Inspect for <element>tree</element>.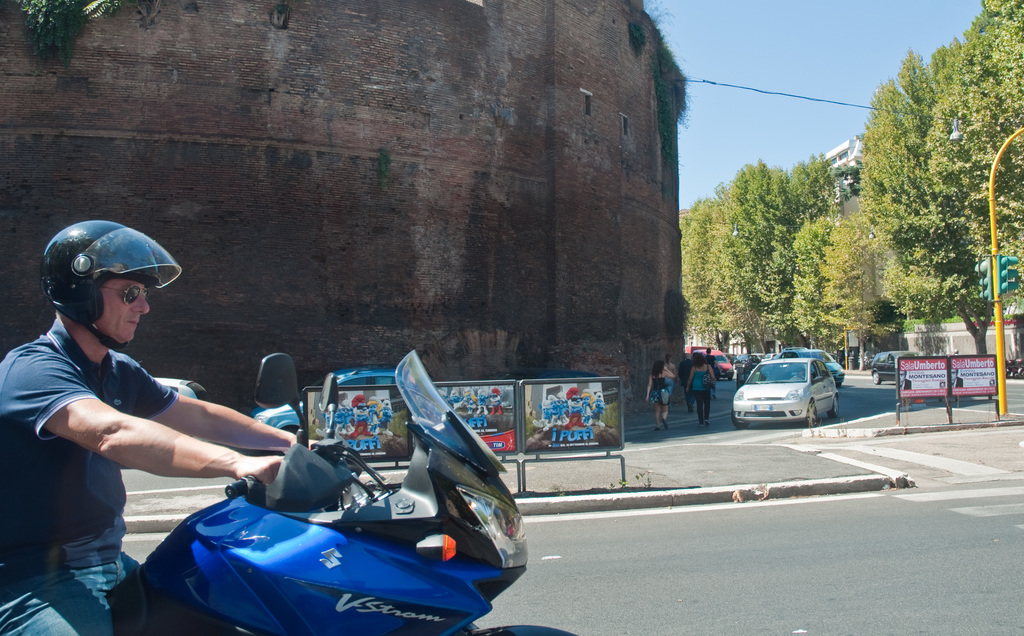
Inspection: bbox=(676, 186, 747, 348).
